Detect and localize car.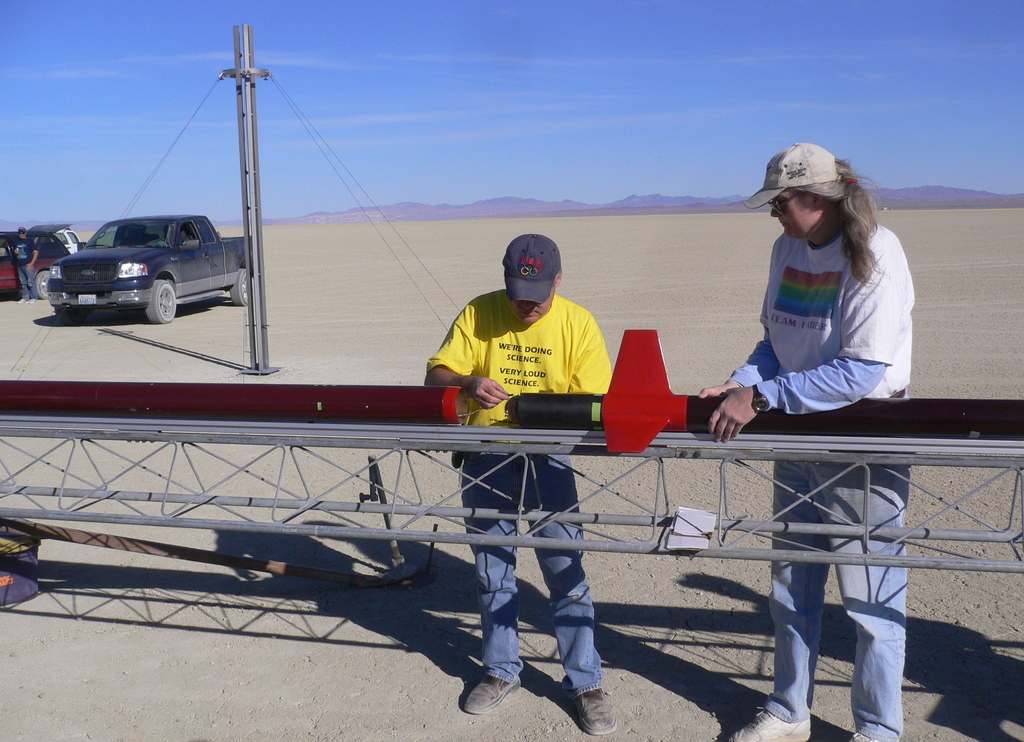
Localized at [52,231,82,258].
